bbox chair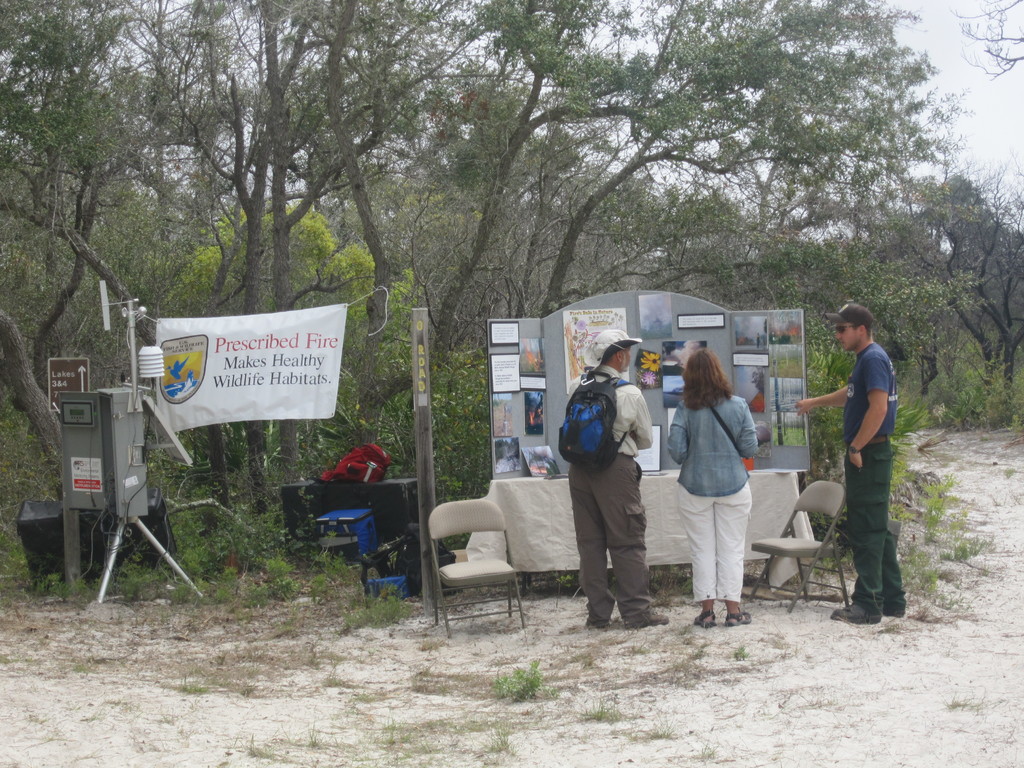
detection(422, 470, 553, 635)
